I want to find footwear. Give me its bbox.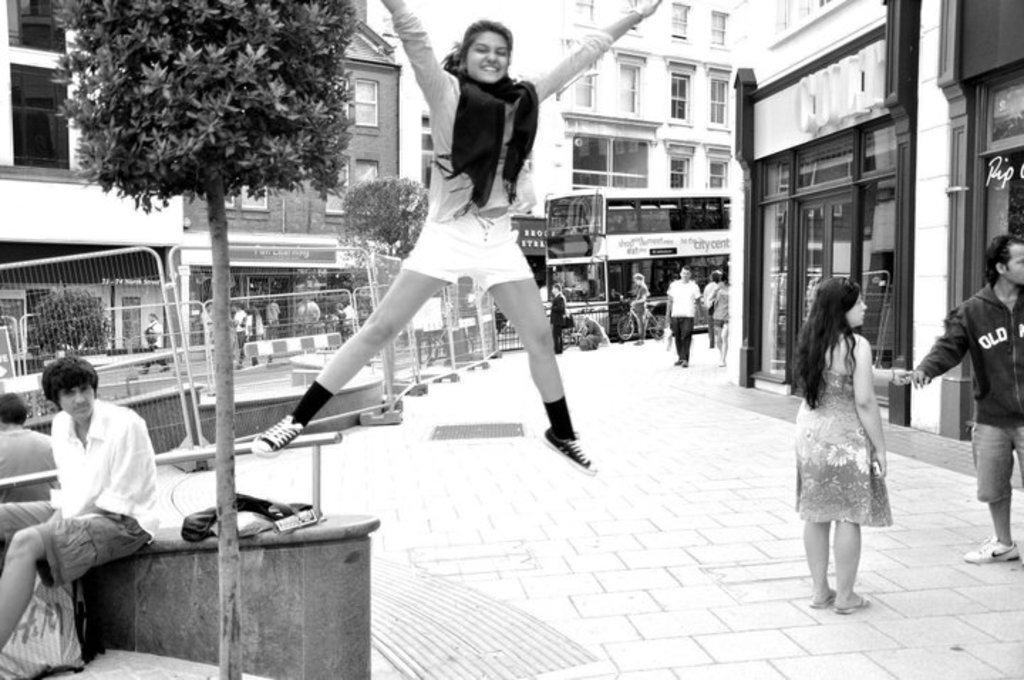
locate(250, 410, 306, 458).
